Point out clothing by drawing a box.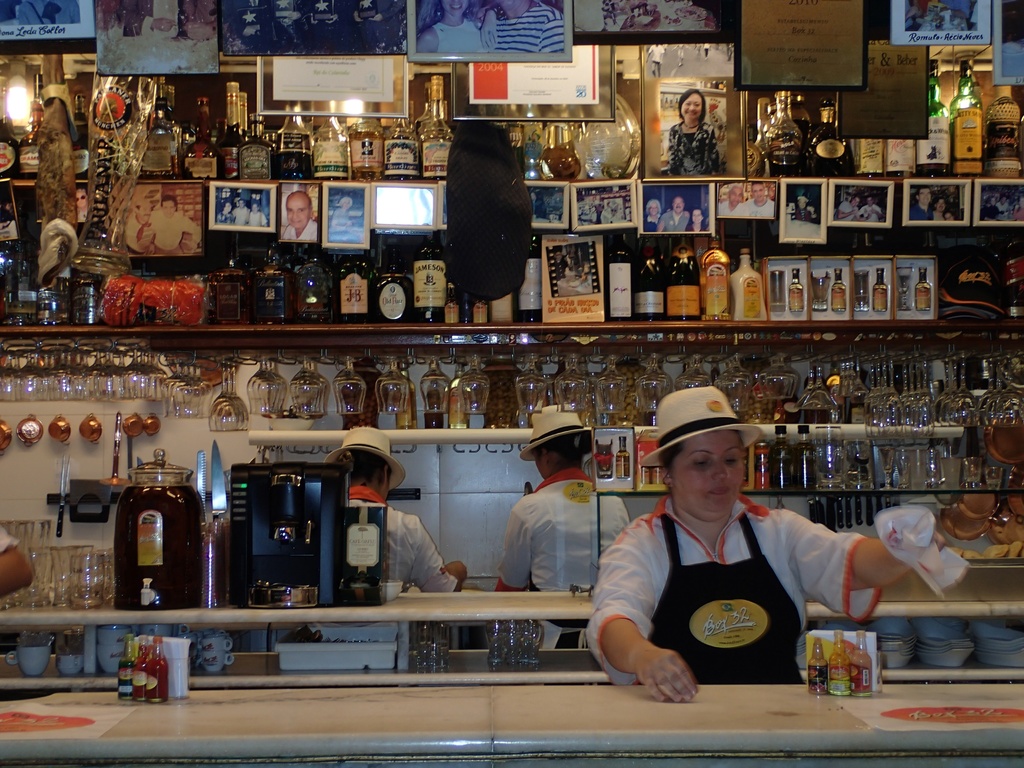
(left=250, top=212, right=268, bottom=225).
